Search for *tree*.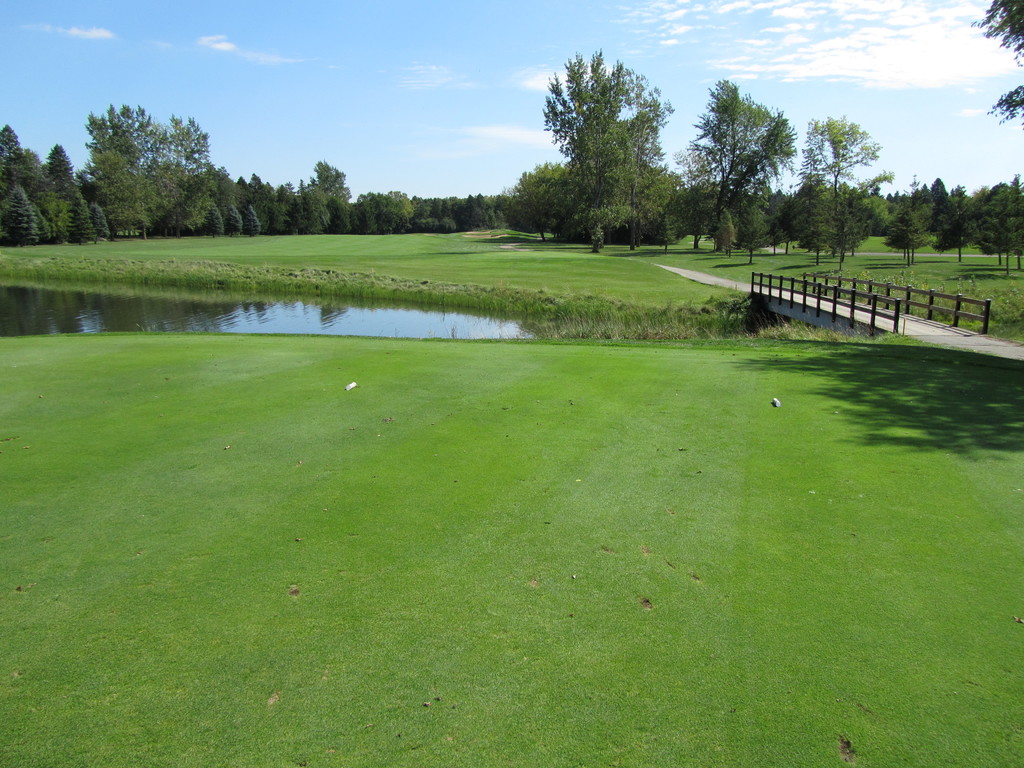
Found at bbox=(497, 163, 575, 243).
